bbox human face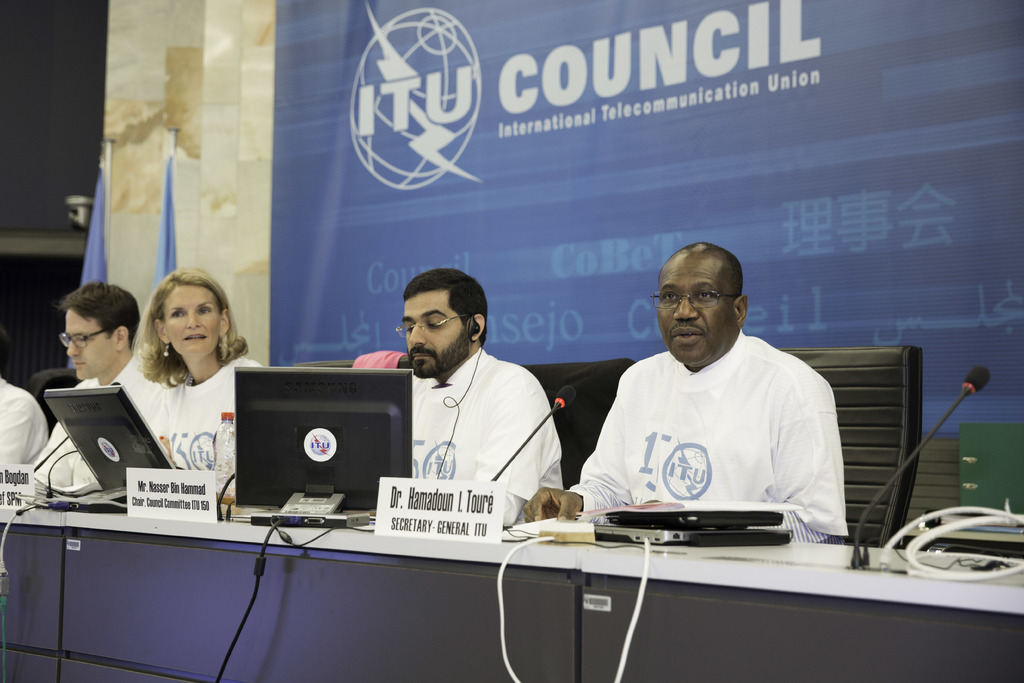
crop(653, 263, 735, 366)
